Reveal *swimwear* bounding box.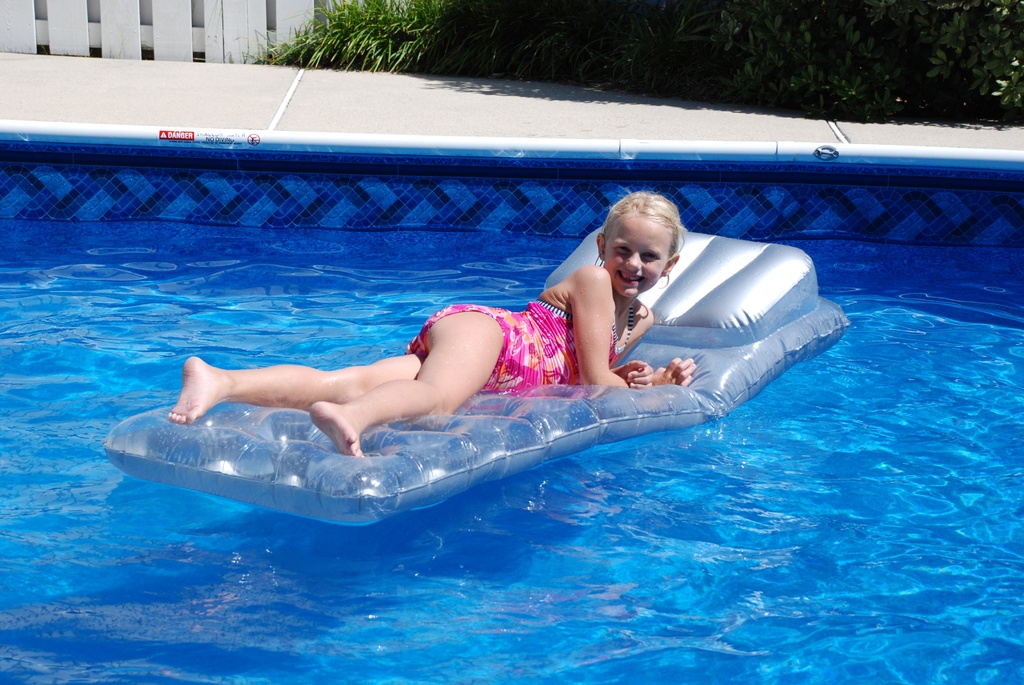
Revealed: rect(405, 302, 633, 394).
